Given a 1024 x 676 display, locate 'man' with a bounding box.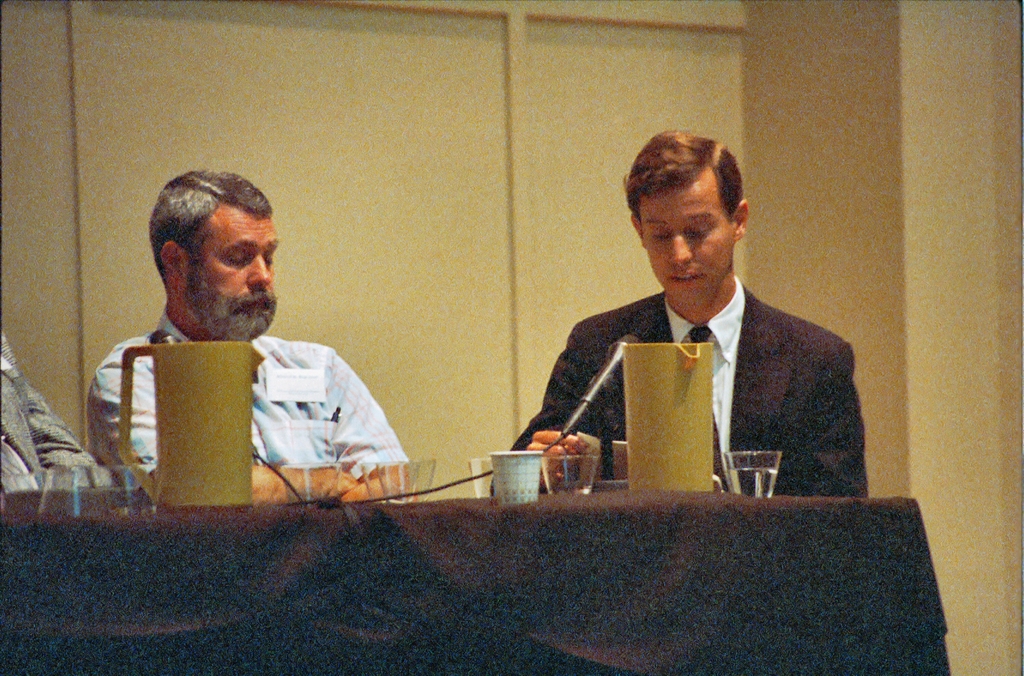
Located: (488, 129, 870, 499).
